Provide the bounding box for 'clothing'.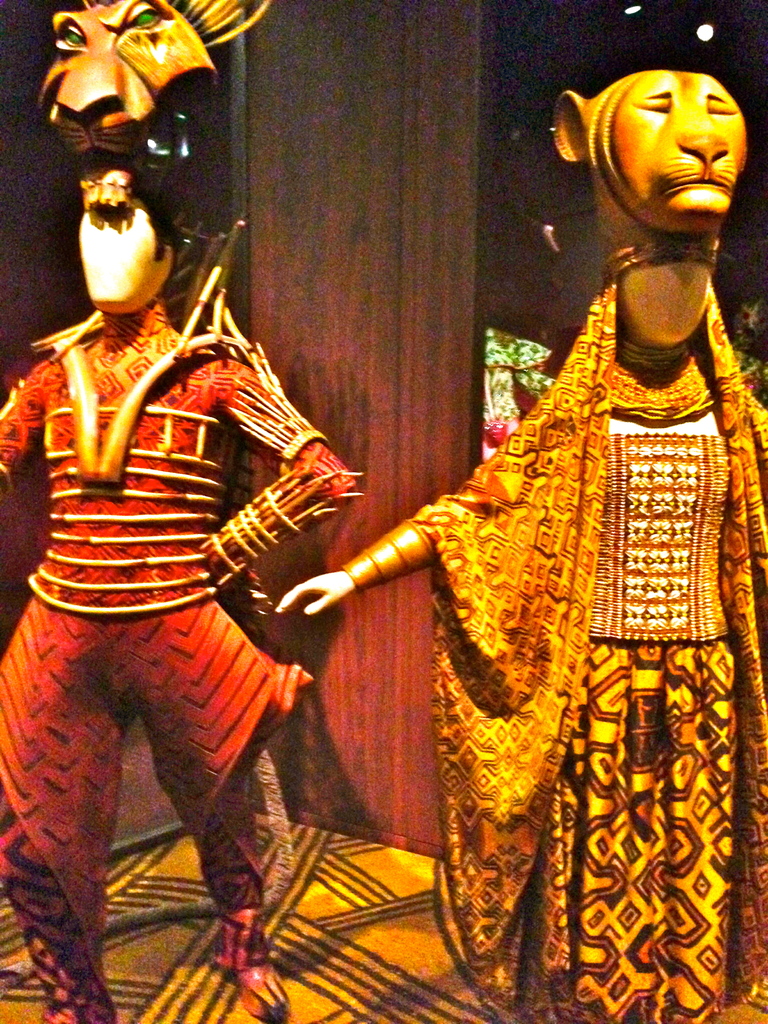
box=[348, 269, 767, 1018].
